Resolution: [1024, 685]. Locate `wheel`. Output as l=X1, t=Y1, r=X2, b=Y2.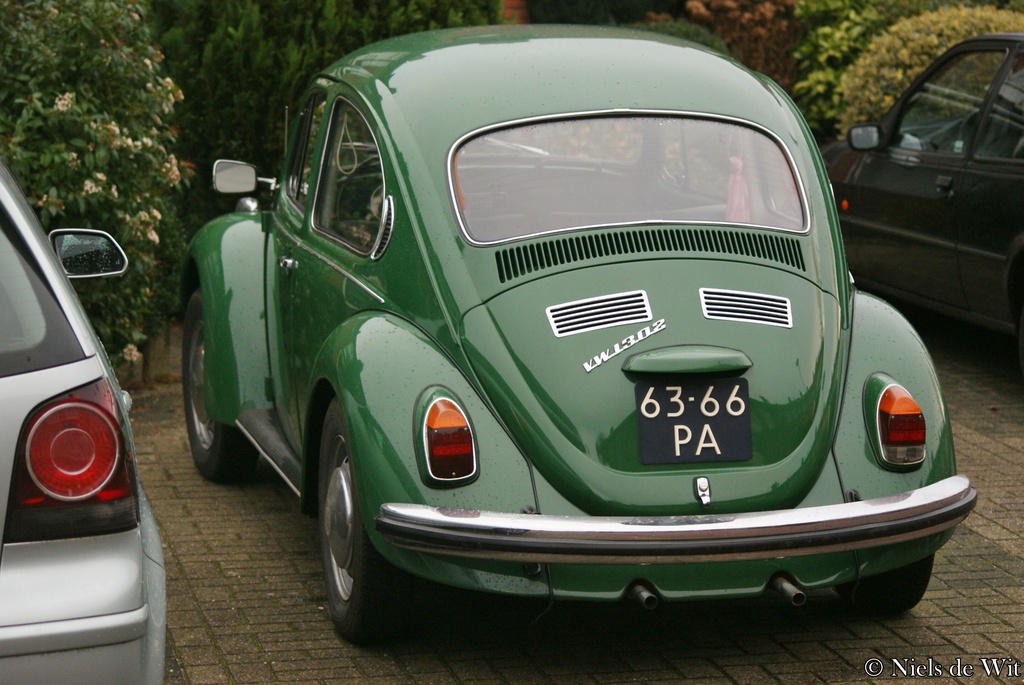
l=836, t=554, r=931, b=618.
